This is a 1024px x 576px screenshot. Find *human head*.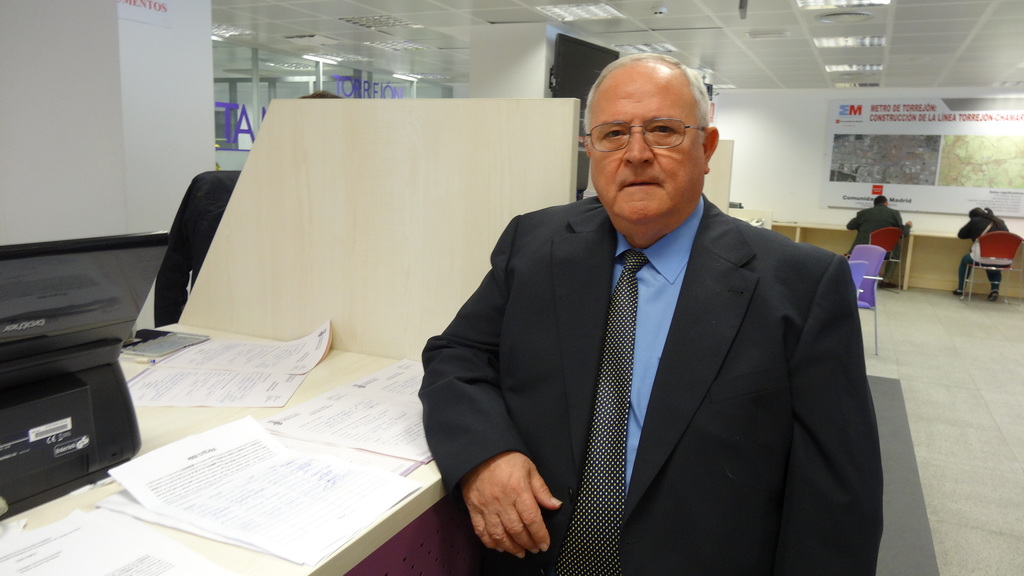
Bounding box: box(968, 208, 987, 217).
